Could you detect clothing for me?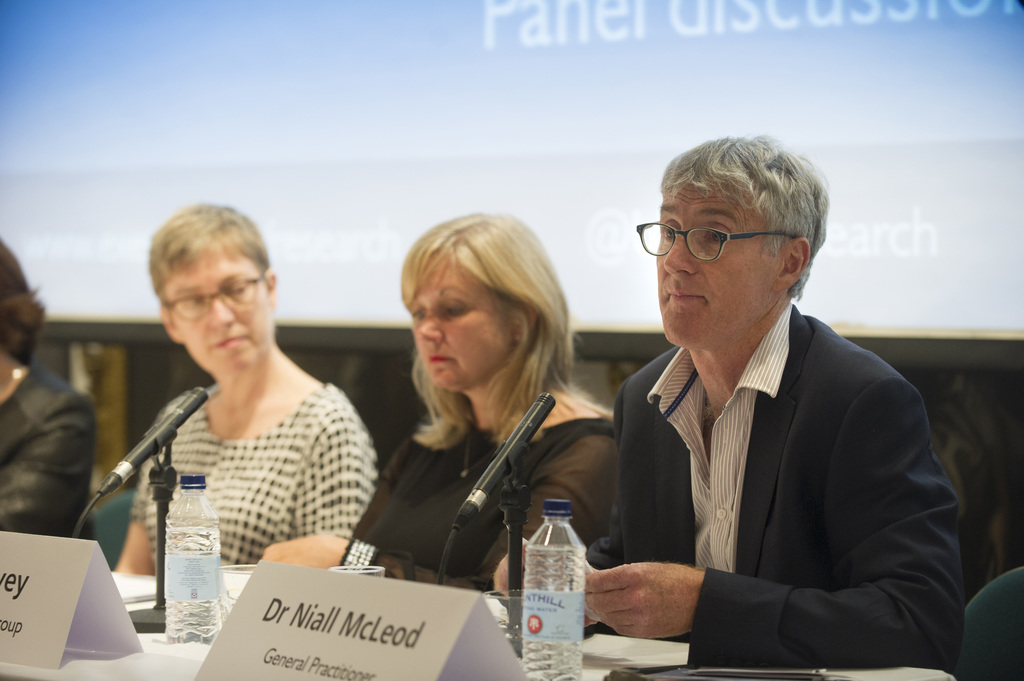
Detection result: {"left": 9, "top": 363, "right": 100, "bottom": 552}.
